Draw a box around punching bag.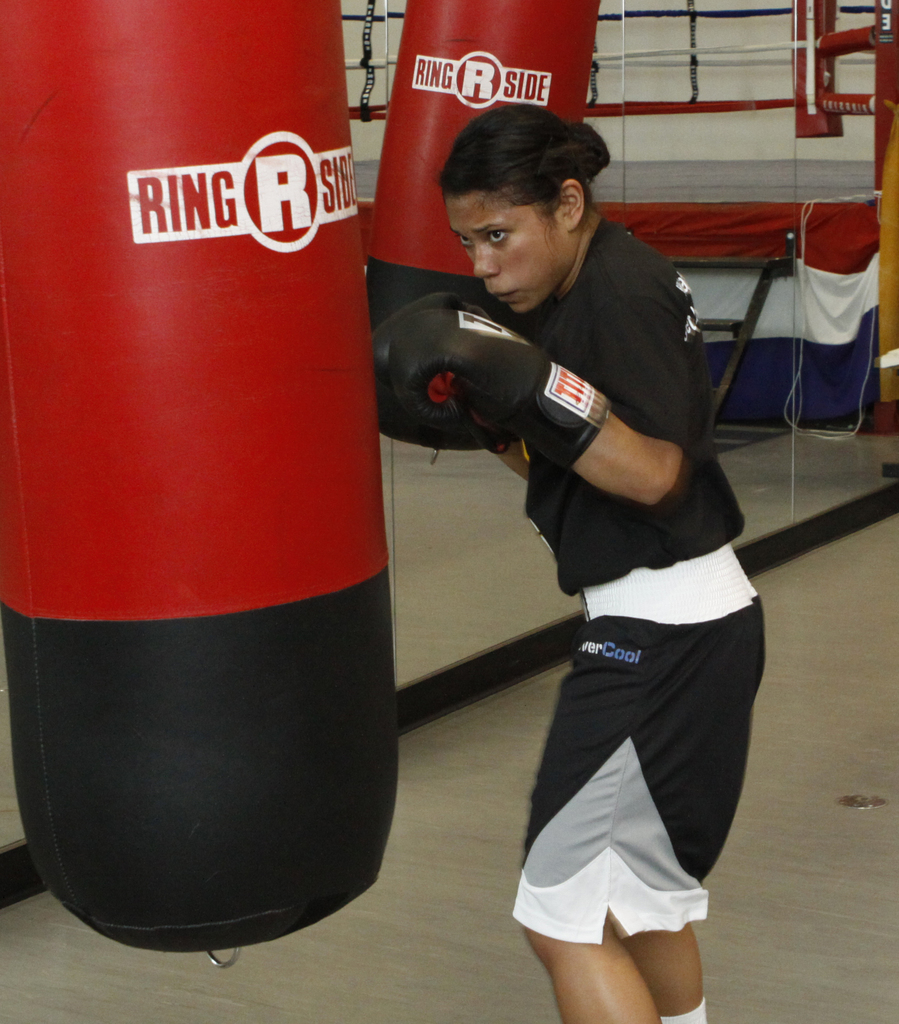
rect(367, 0, 605, 457).
